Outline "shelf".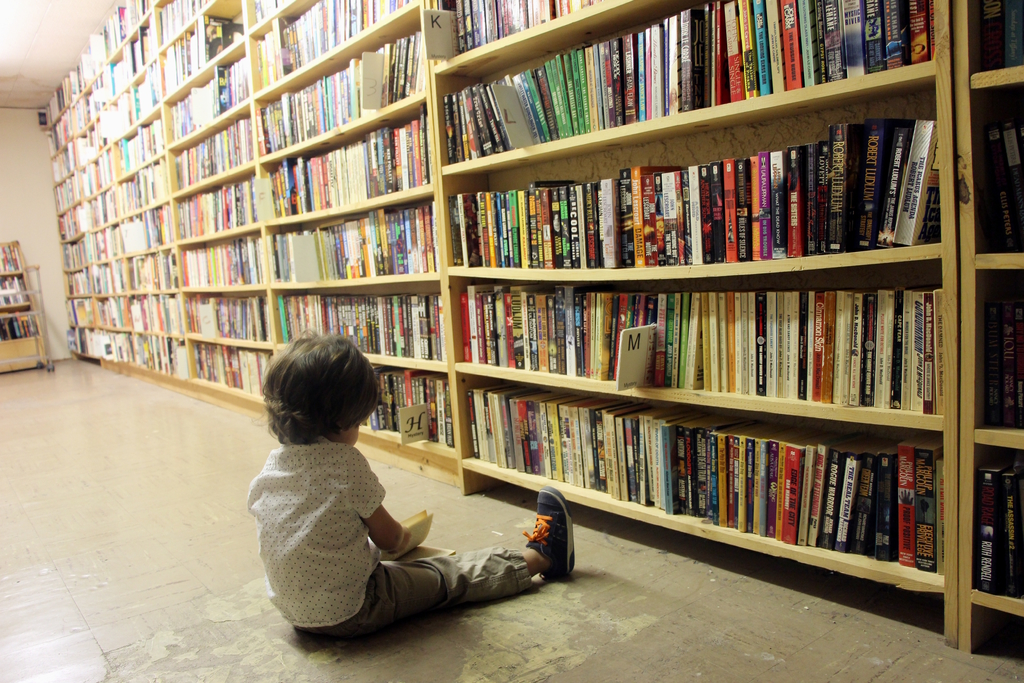
Outline: x1=107 y1=62 x2=159 y2=144.
